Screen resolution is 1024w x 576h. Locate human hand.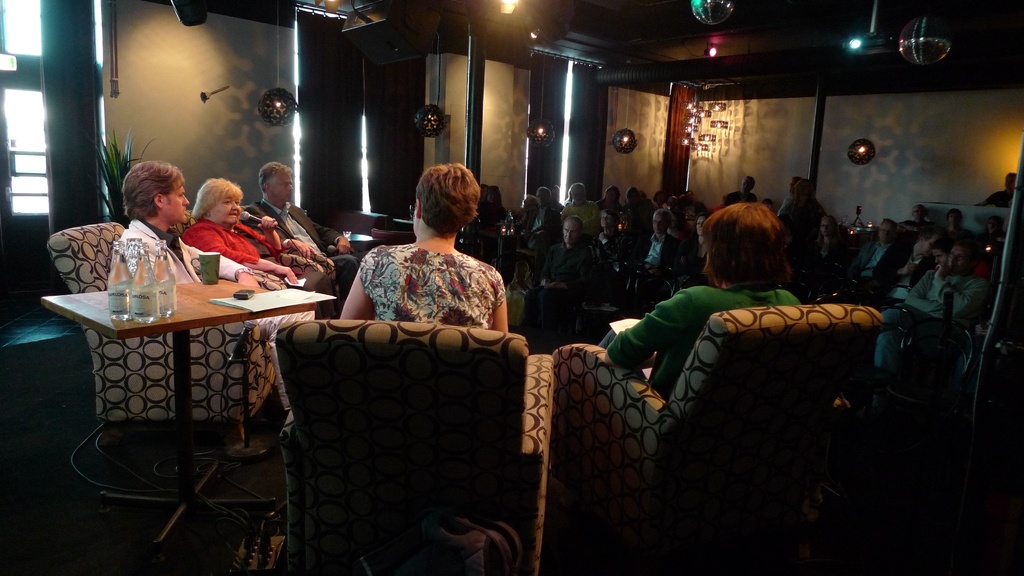
255 214 278 233.
